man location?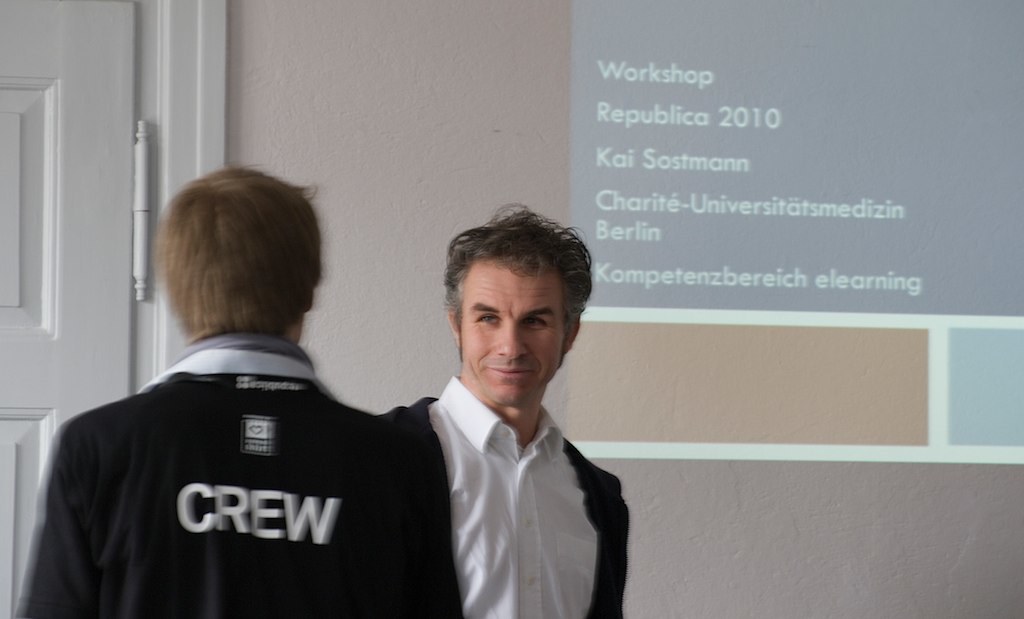
{"x1": 6, "y1": 161, "x2": 474, "y2": 618}
